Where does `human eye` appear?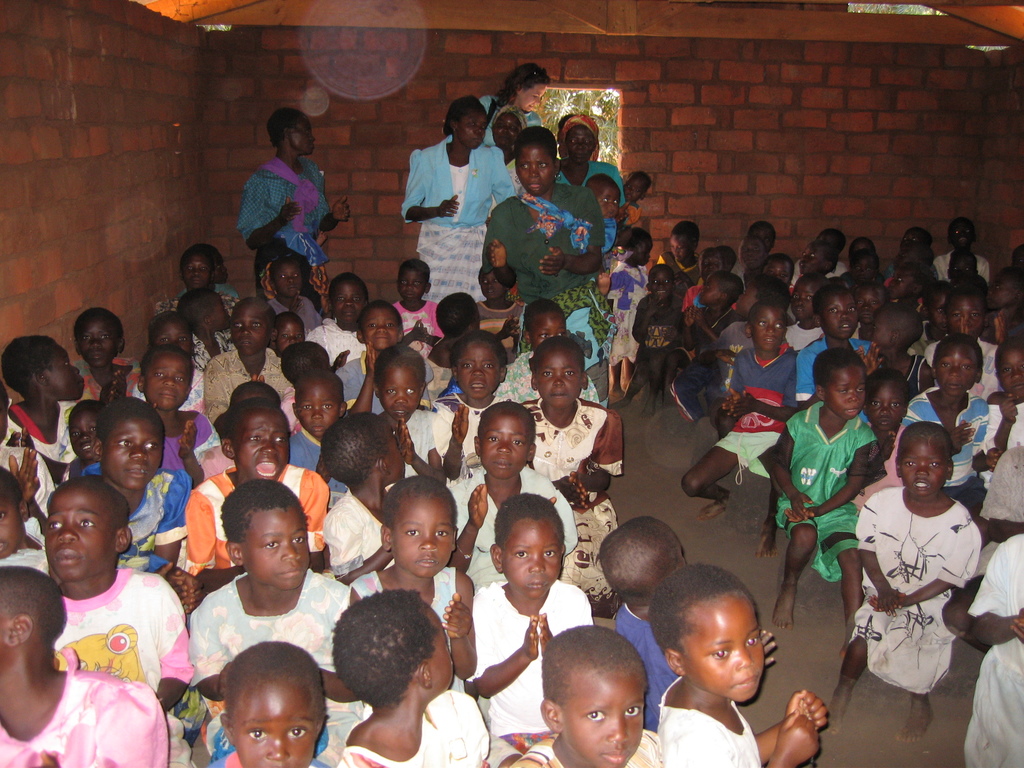
Appears at <region>870, 399, 881, 408</region>.
